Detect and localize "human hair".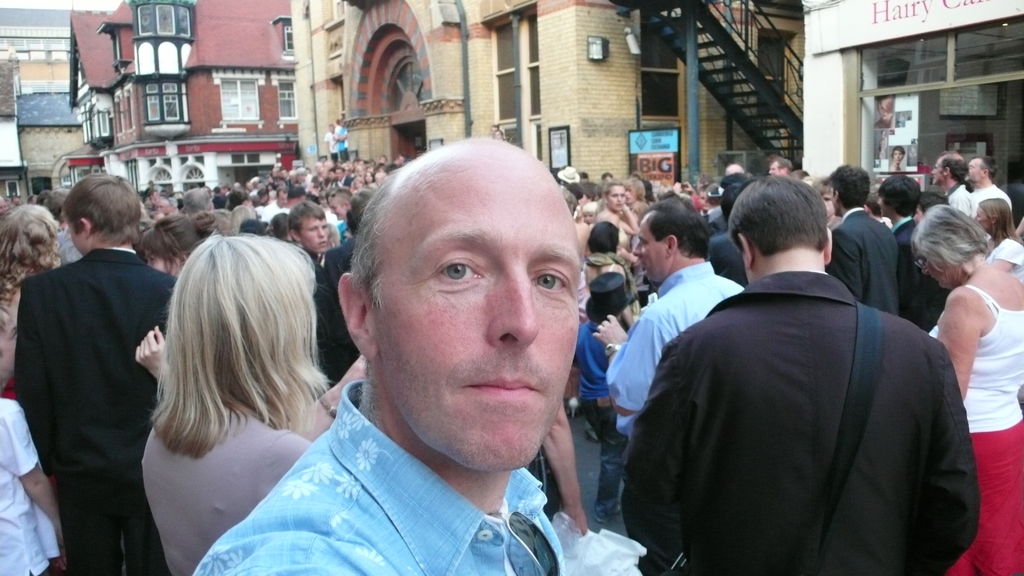
Localized at [left=131, top=223, right=337, bottom=479].
